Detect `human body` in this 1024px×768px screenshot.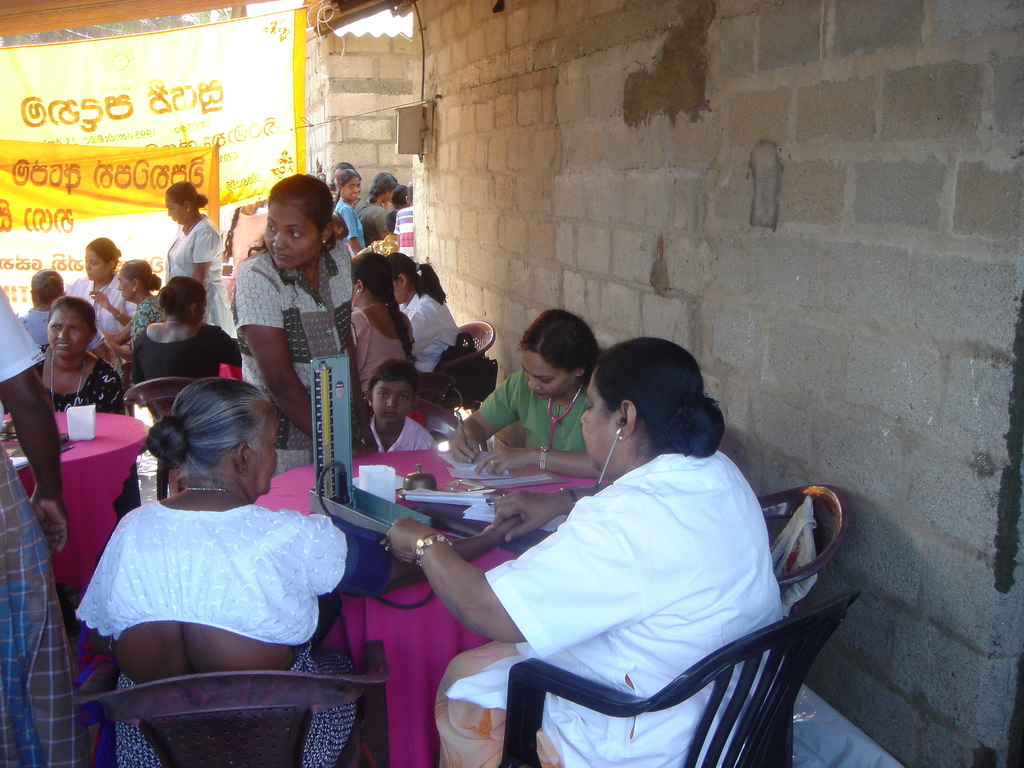
Detection: {"x1": 226, "y1": 166, "x2": 396, "y2": 470}.
